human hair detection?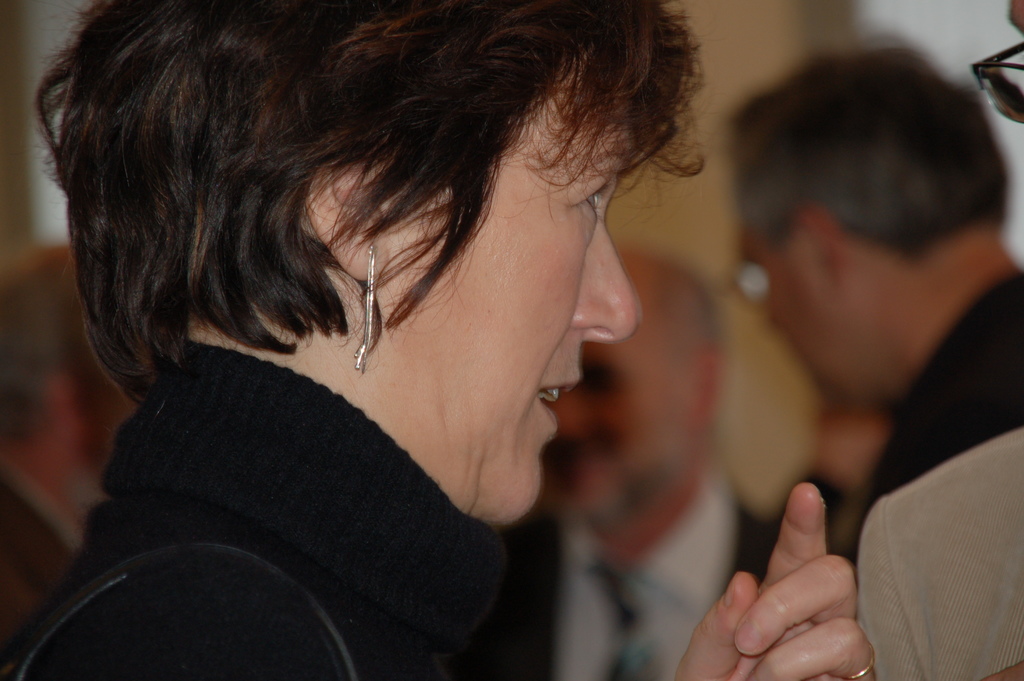
37:0:794:479
